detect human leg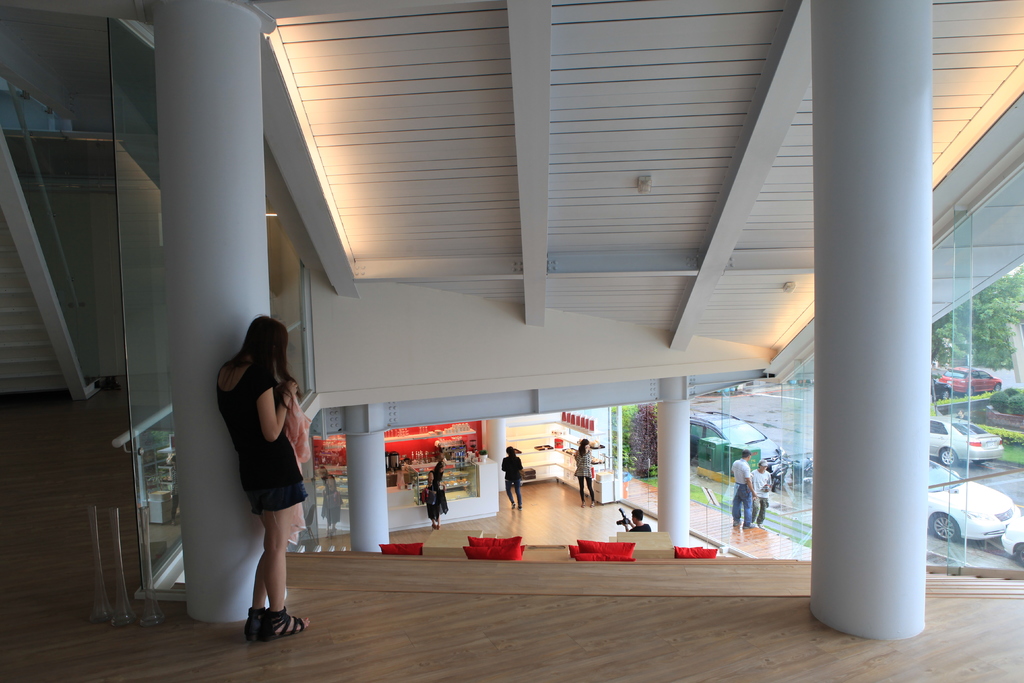
bbox=(585, 468, 596, 506)
